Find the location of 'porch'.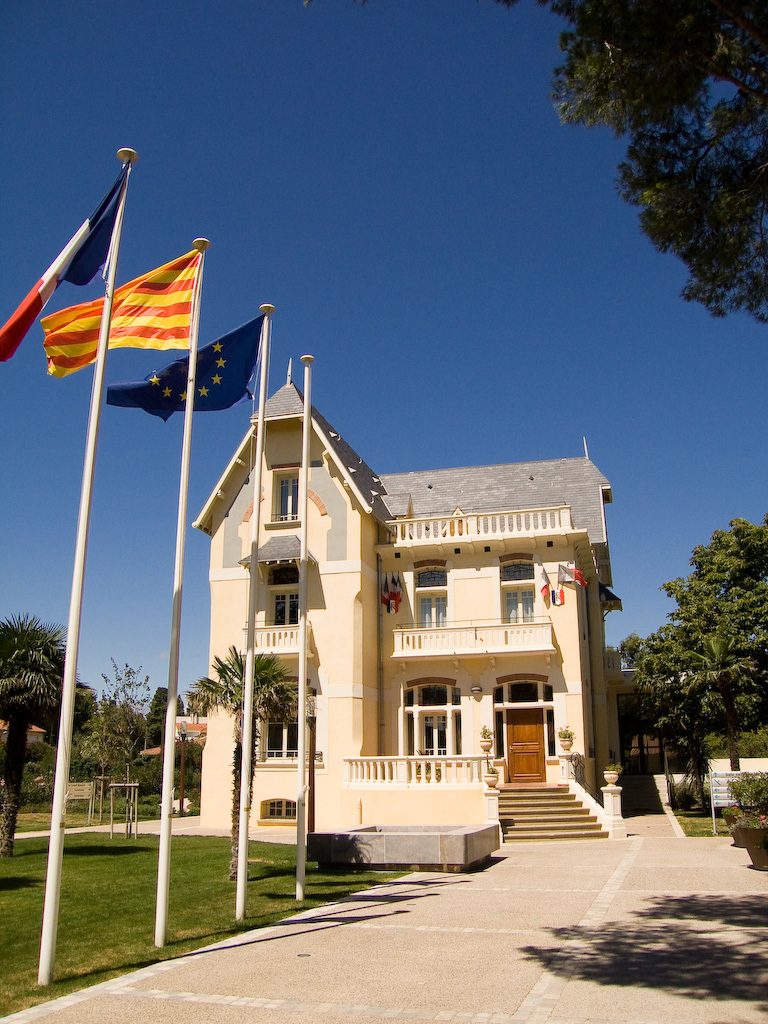
Location: (238, 615, 309, 657).
